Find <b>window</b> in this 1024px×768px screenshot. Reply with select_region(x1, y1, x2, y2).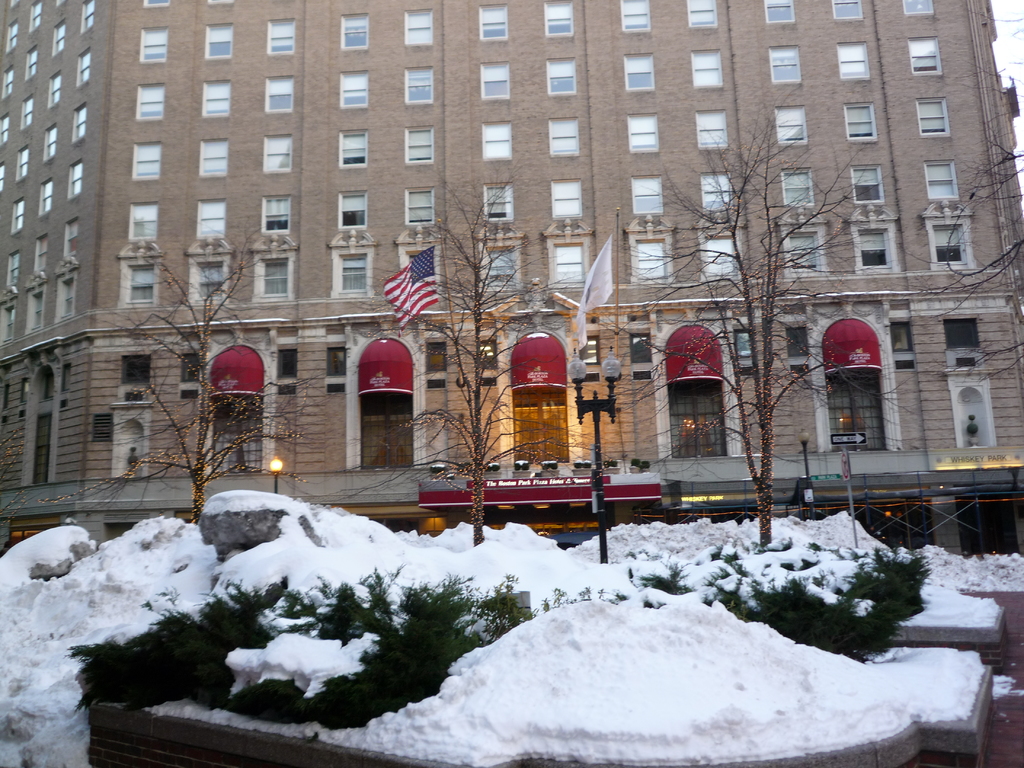
select_region(634, 175, 662, 216).
